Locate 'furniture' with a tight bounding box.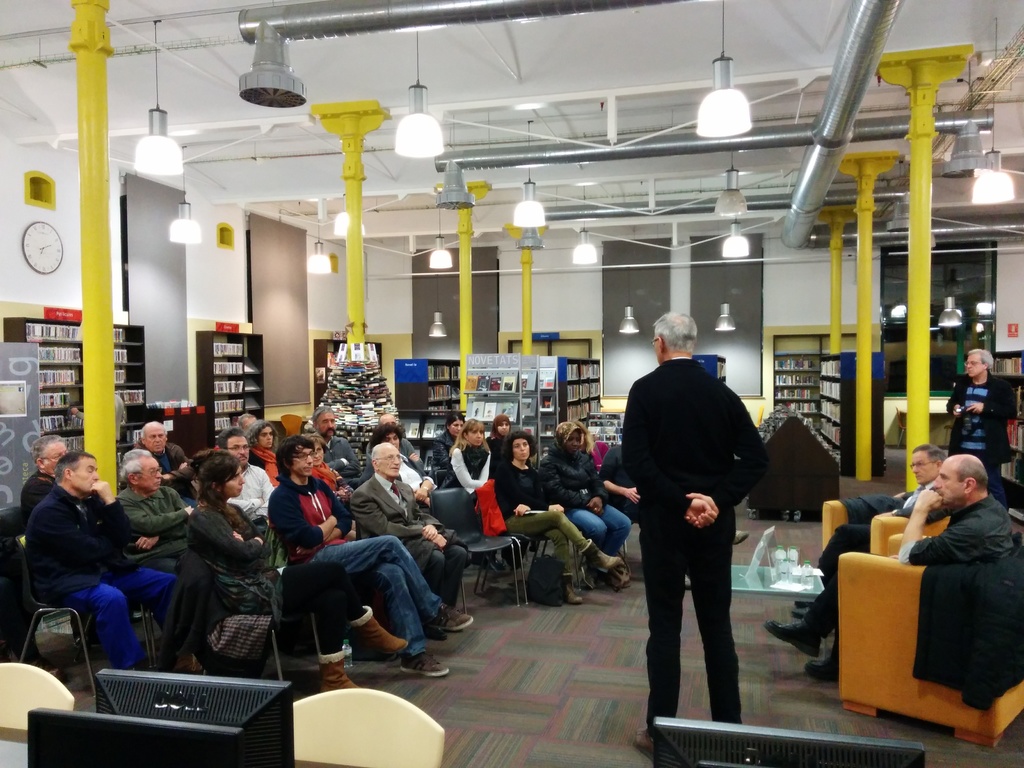
(x1=692, y1=352, x2=726, y2=383).
